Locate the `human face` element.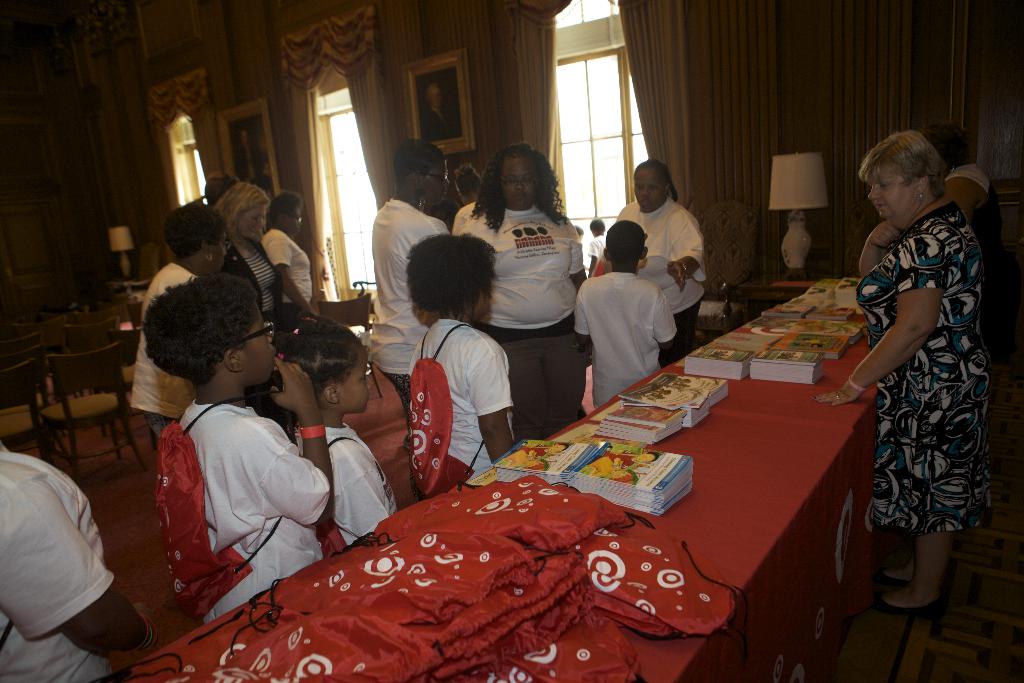
Element bbox: 502, 156, 538, 206.
